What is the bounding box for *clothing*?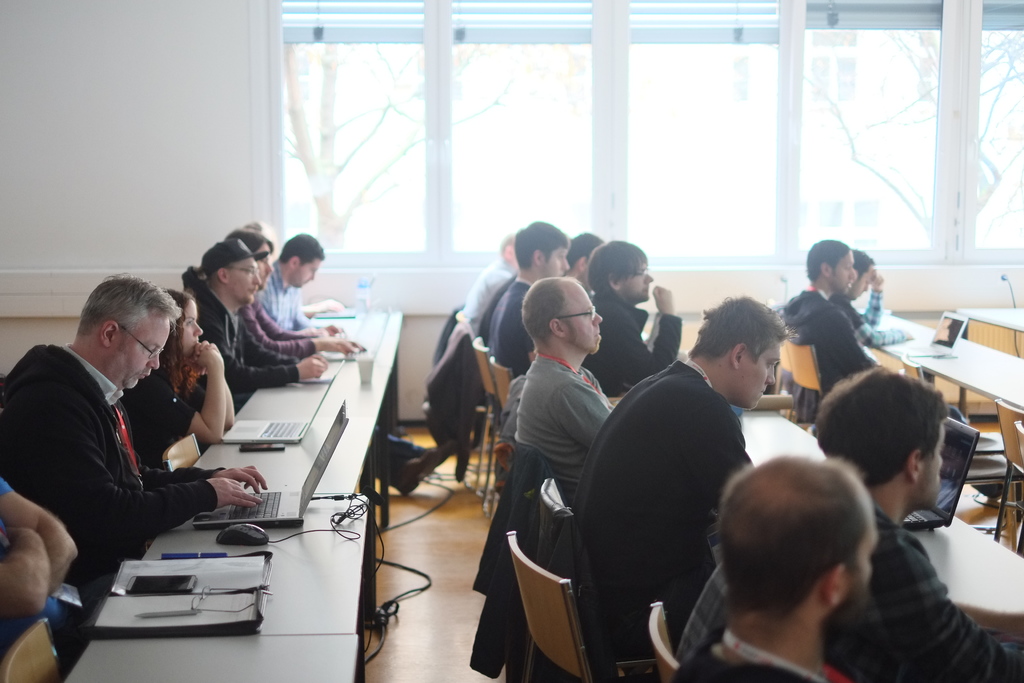
(674, 511, 1023, 681).
